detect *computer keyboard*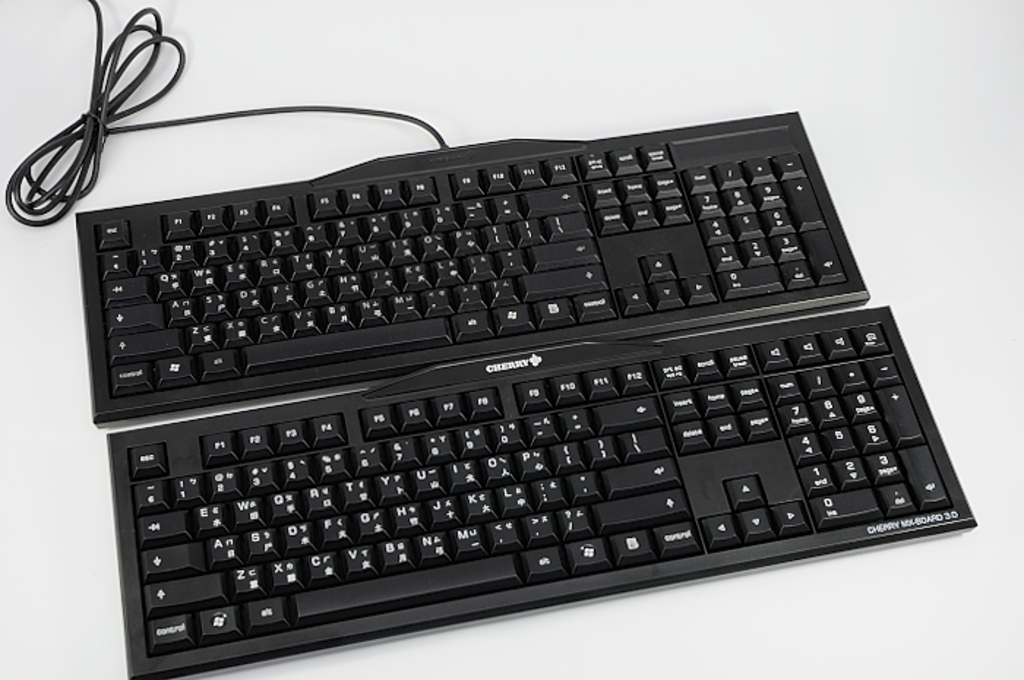
crop(0, 0, 869, 430)
